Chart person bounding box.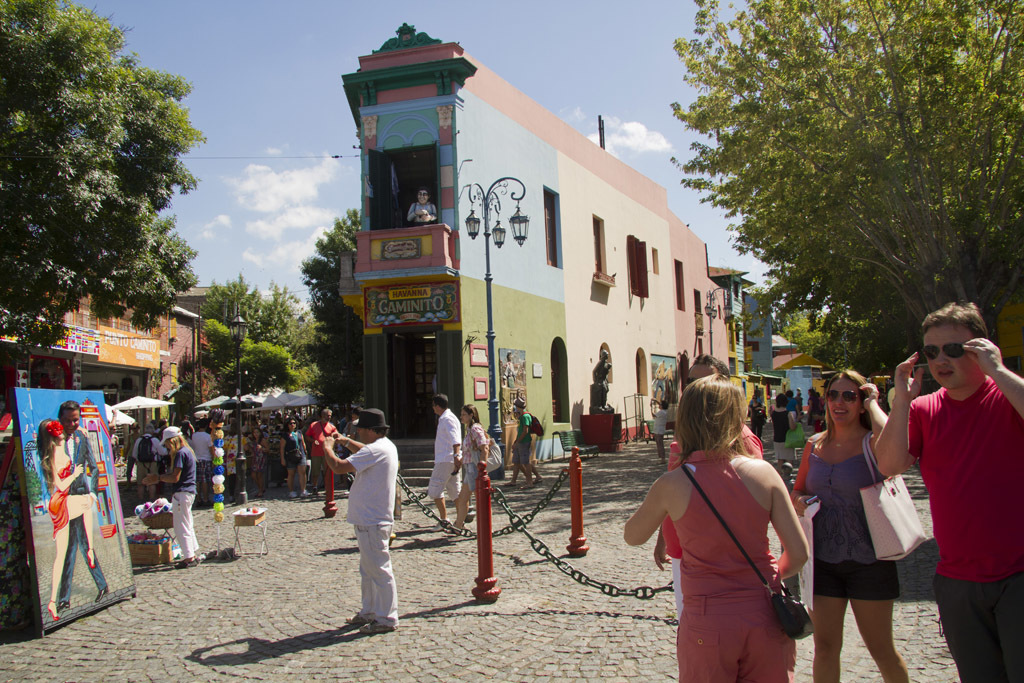
Charted: crop(190, 417, 218, 505).
